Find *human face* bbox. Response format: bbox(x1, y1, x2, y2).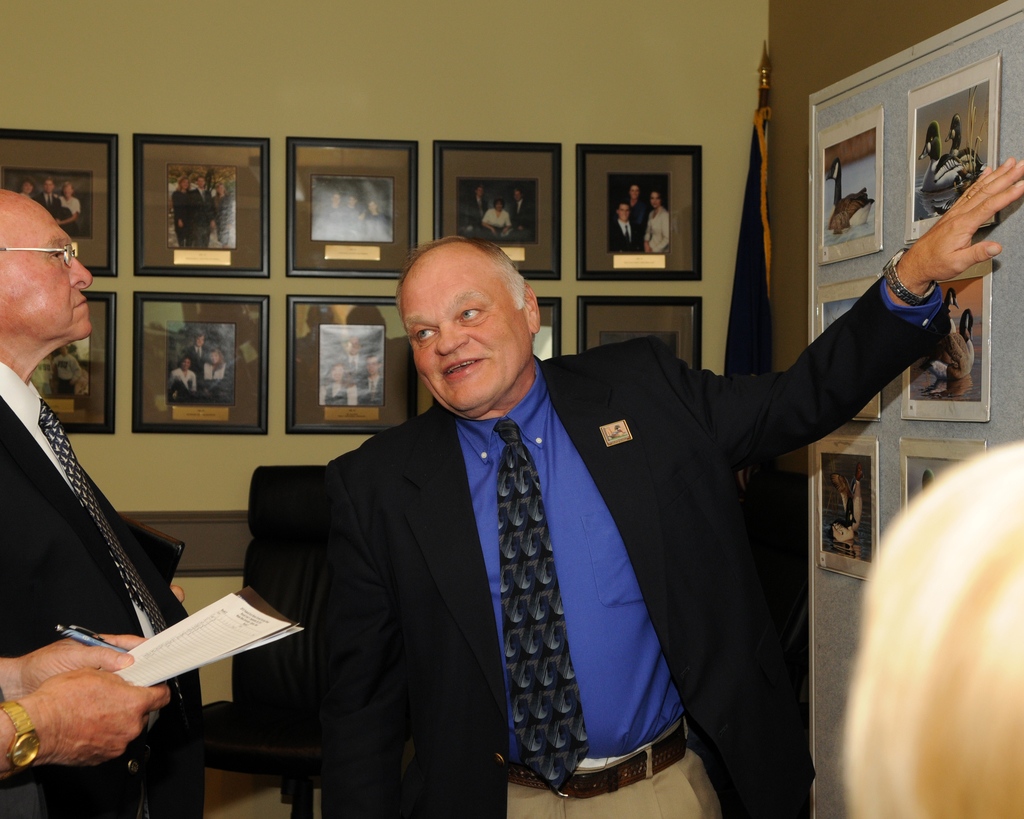
bbox(62, 185, 69, 195).
